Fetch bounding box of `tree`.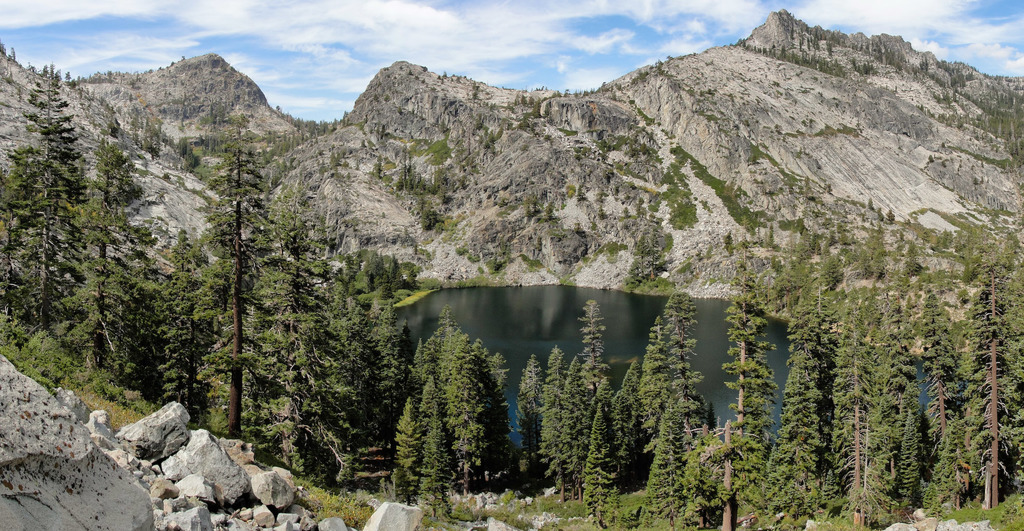
Bbox: x1=826, y1=289, x2=896, y2=530.
